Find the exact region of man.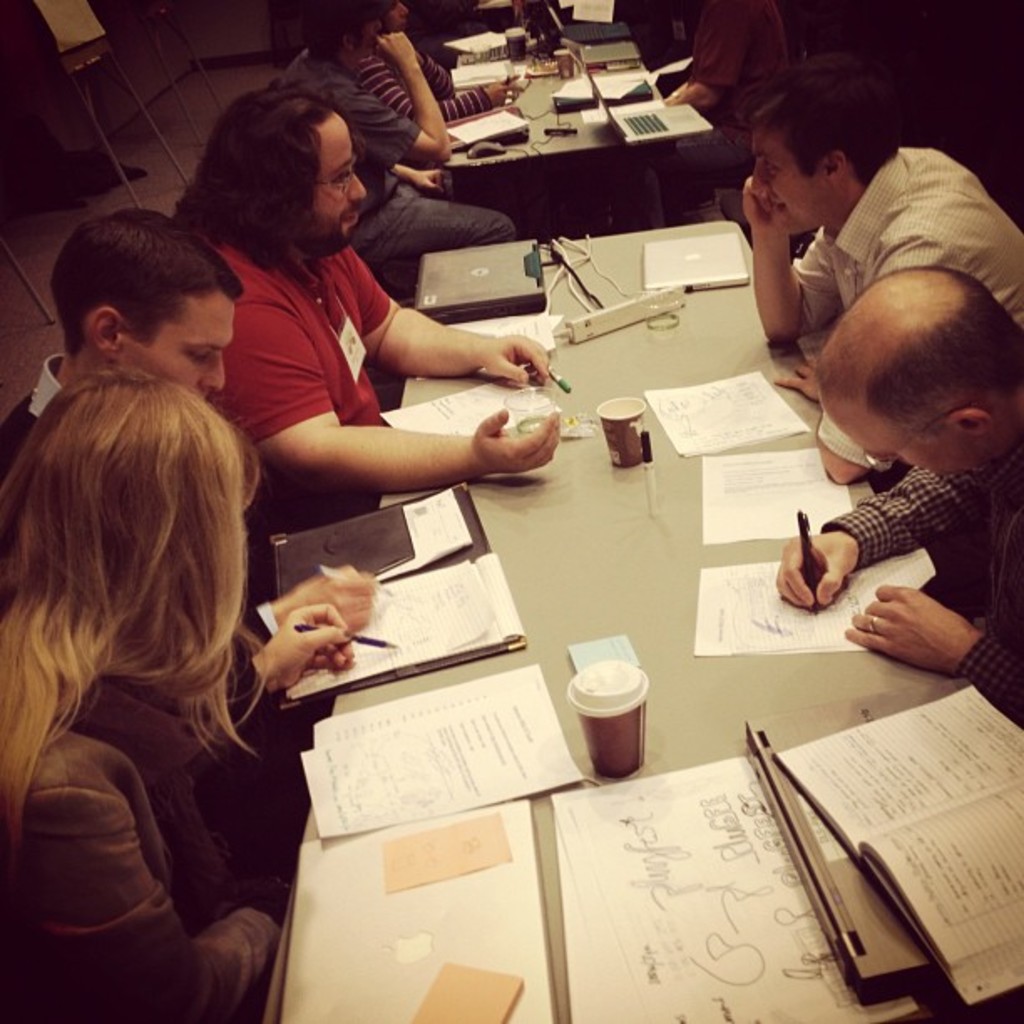
Exact region: {"x1": 276, "y1": 0, "x2": 539, "y2": 261}.
